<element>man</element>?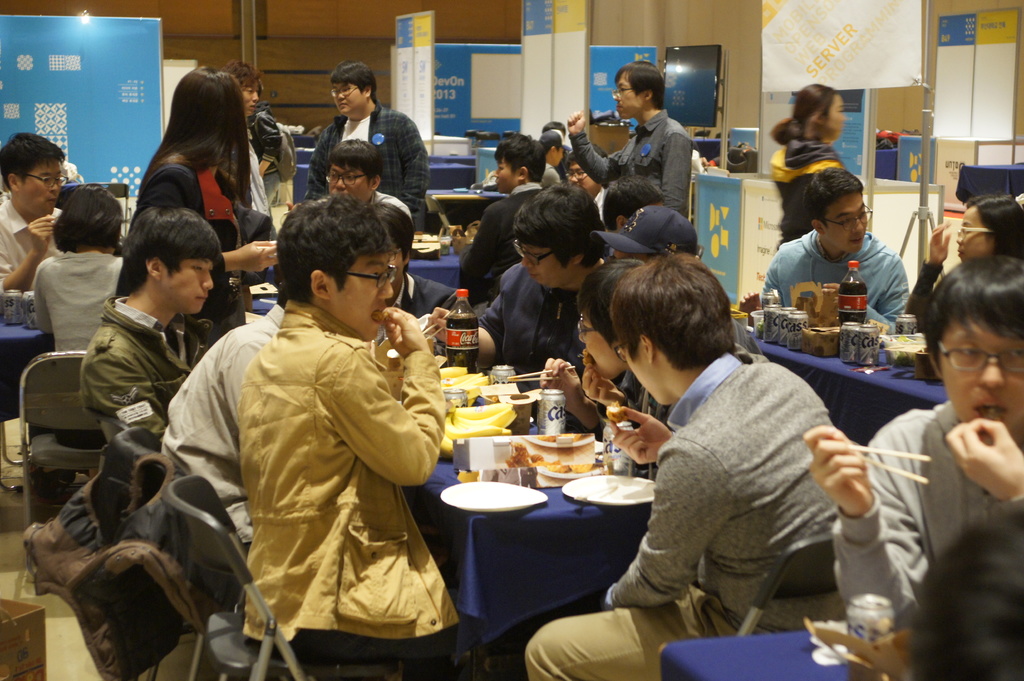
bbox=[806, 250, 1023, 625]
